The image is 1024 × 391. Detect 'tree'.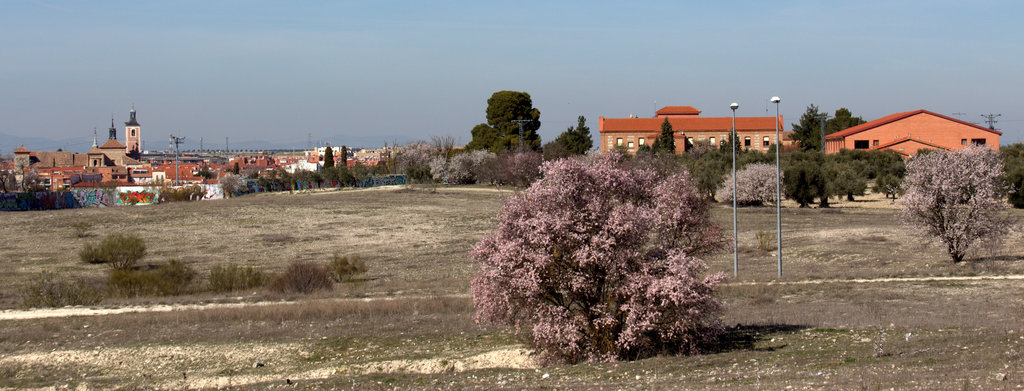
Detection: bbox(902, 144, 1021, 258).
